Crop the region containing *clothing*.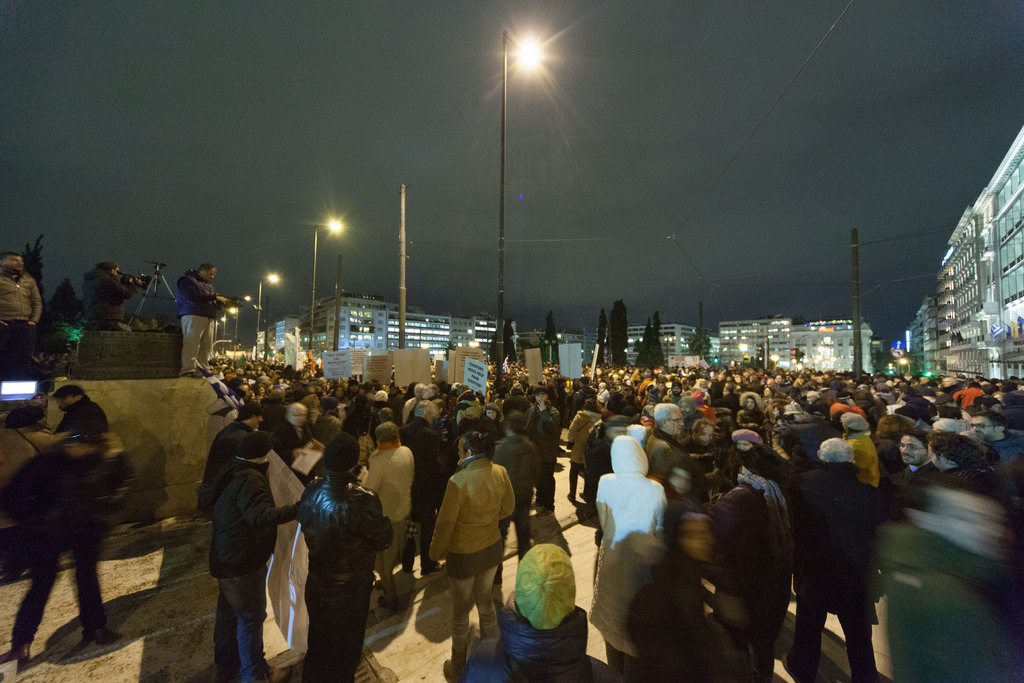
Crop region: x1=0 y1=267 x2=42 y2=368.
